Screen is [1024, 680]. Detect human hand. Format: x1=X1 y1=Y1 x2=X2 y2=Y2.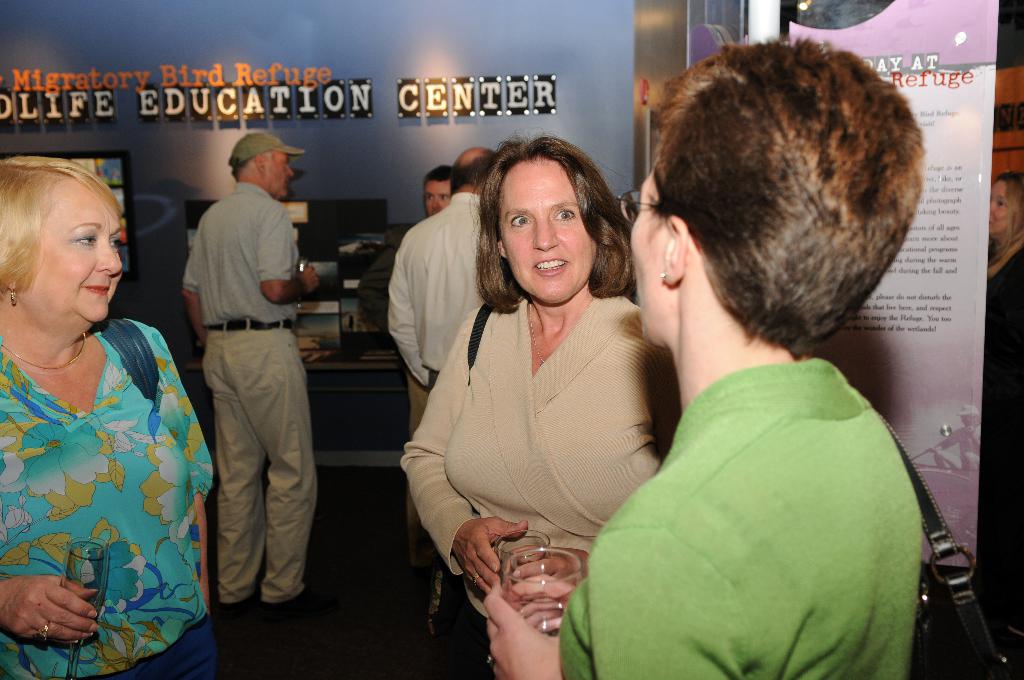
x1=448 y1=519 x2=531 y2=593.
